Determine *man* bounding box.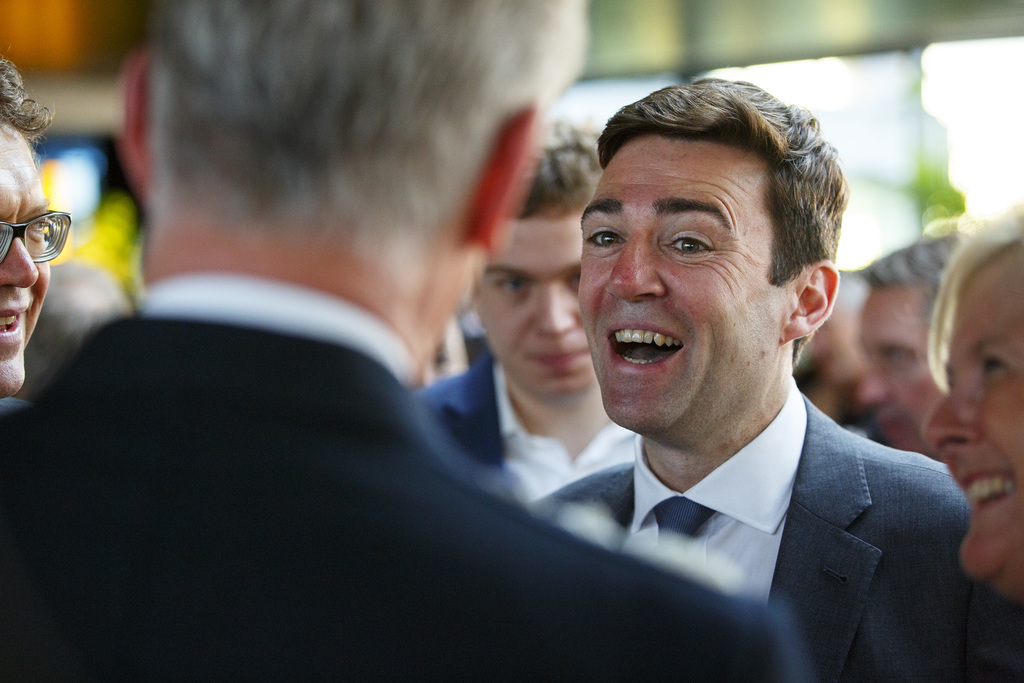
Determined: bbox=[0, 0, 803, 682].
